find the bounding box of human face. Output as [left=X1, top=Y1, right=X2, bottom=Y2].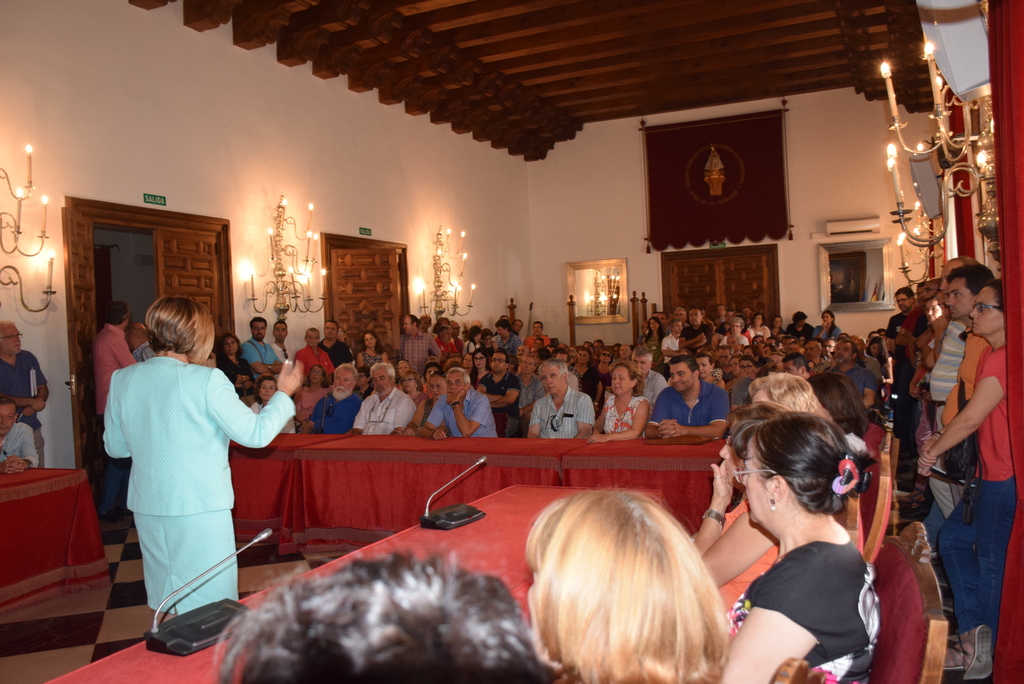
[left=616, top=342, right=633, bottom=361].
